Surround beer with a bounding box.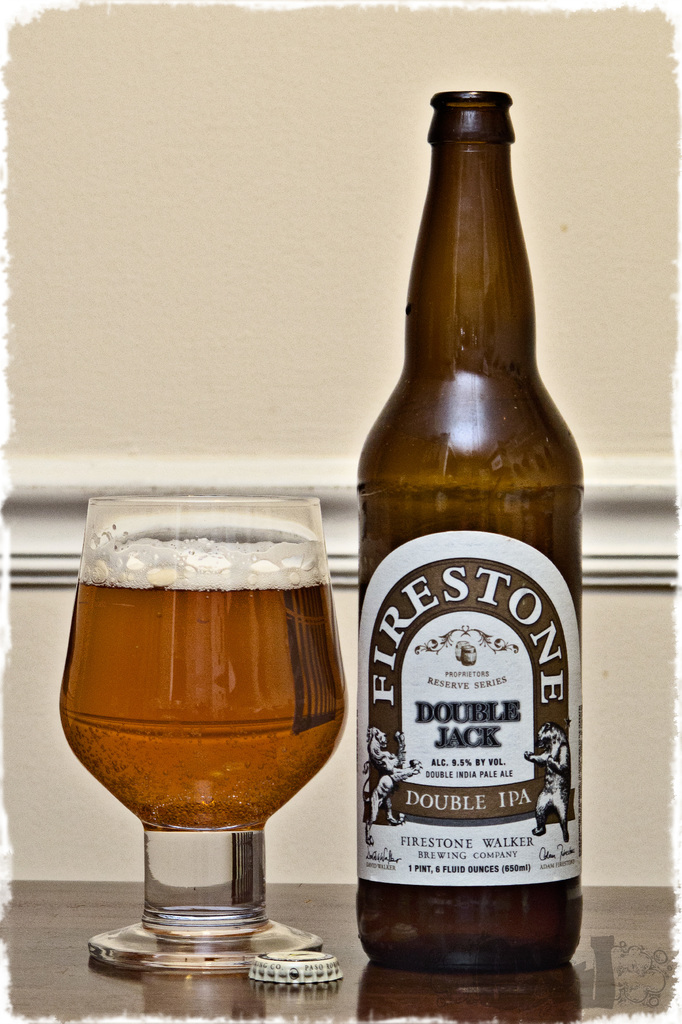
box(355, 90, 583, 972).
